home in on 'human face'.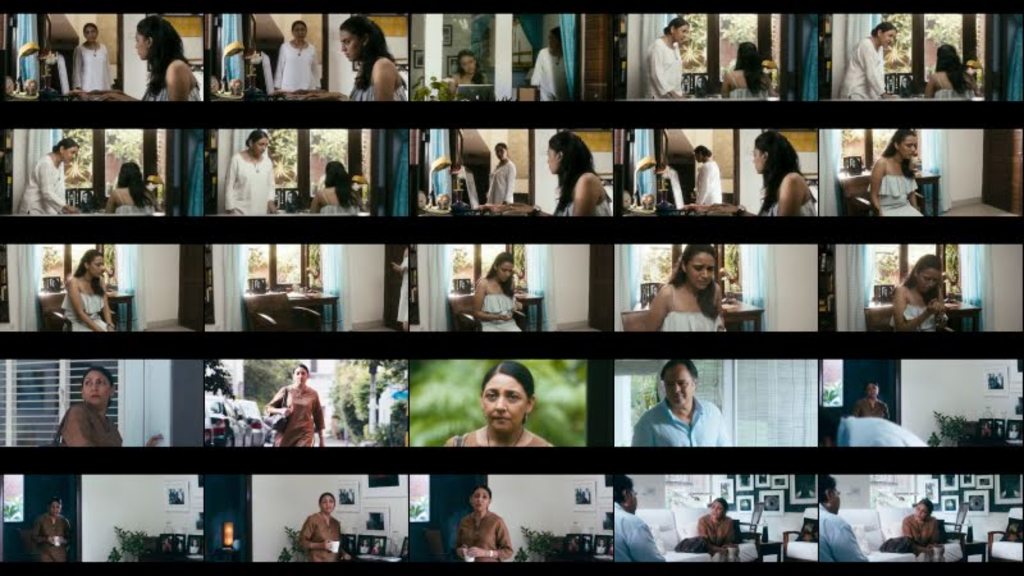
Homed in at <region>136, 29, 148, 60</region>.
